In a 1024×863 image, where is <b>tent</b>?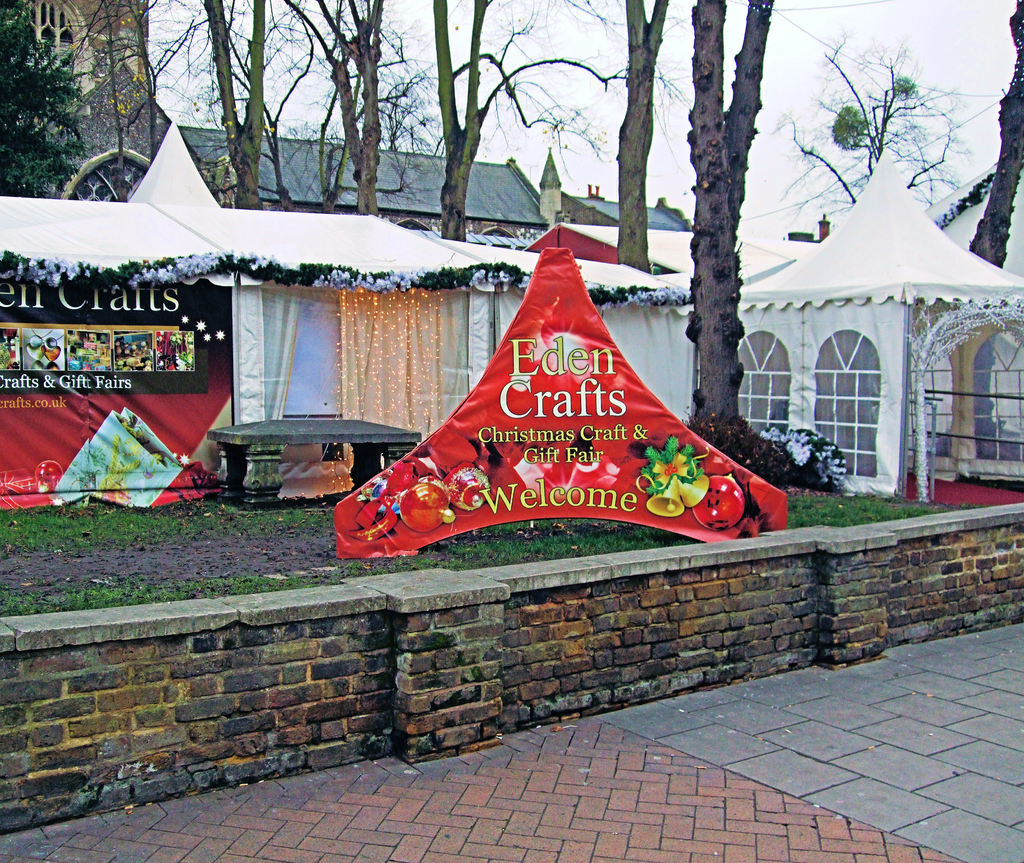
335,245,787,559.
